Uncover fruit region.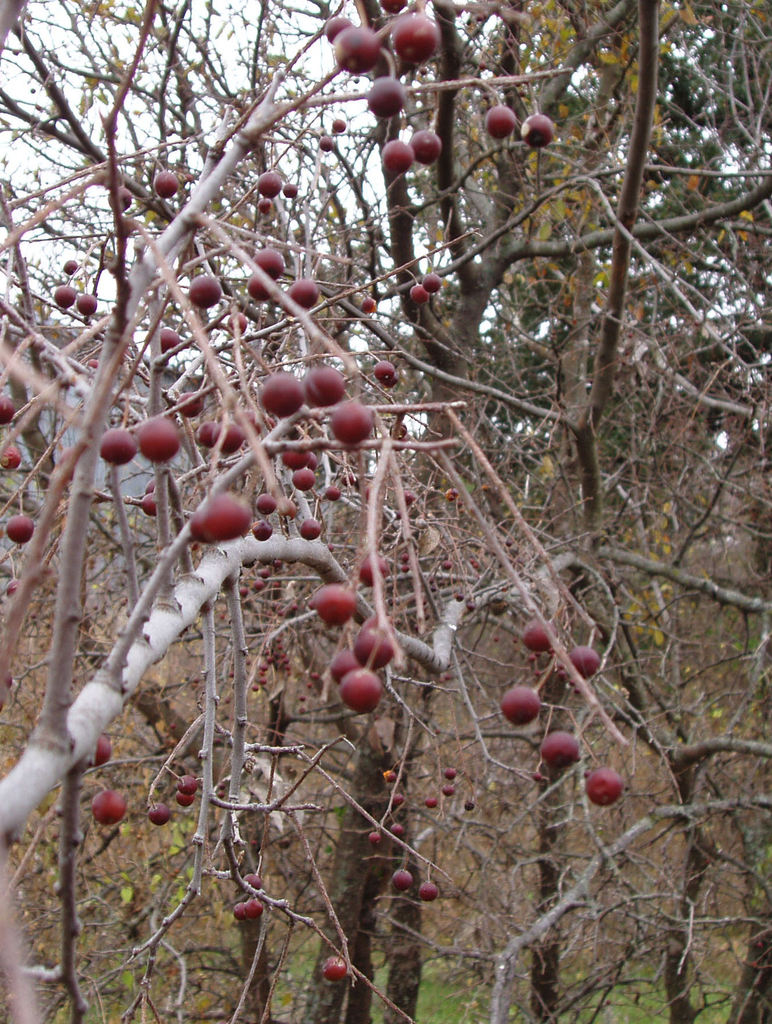
Uncovered: x1=383 y1=773 x2=394 y2=781.
